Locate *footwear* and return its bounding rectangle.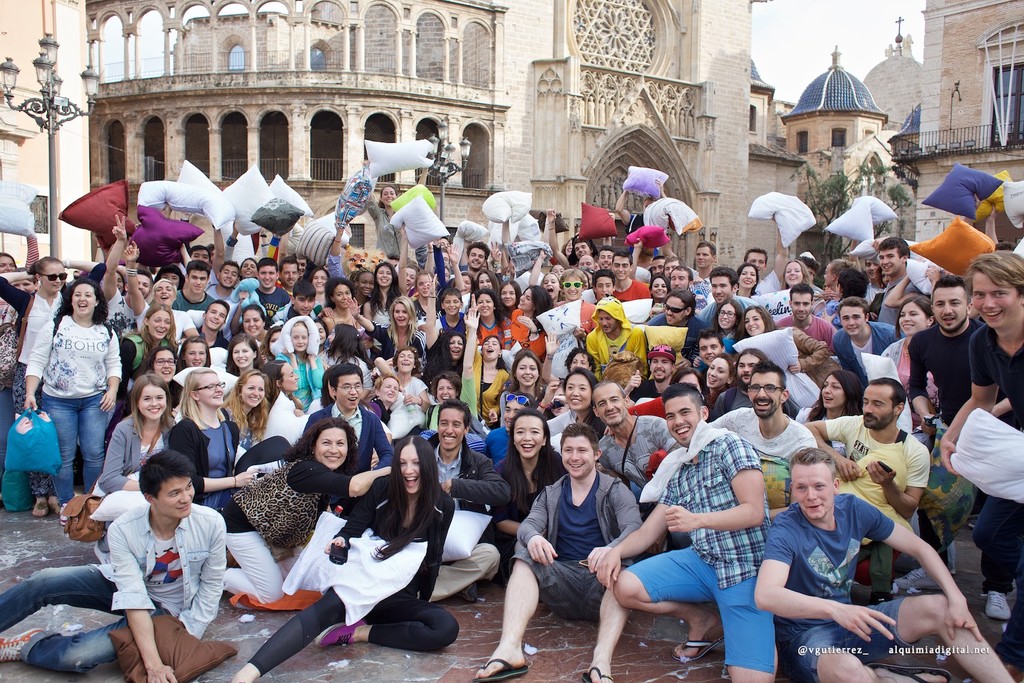
detection(32, 504, 51, 517).
